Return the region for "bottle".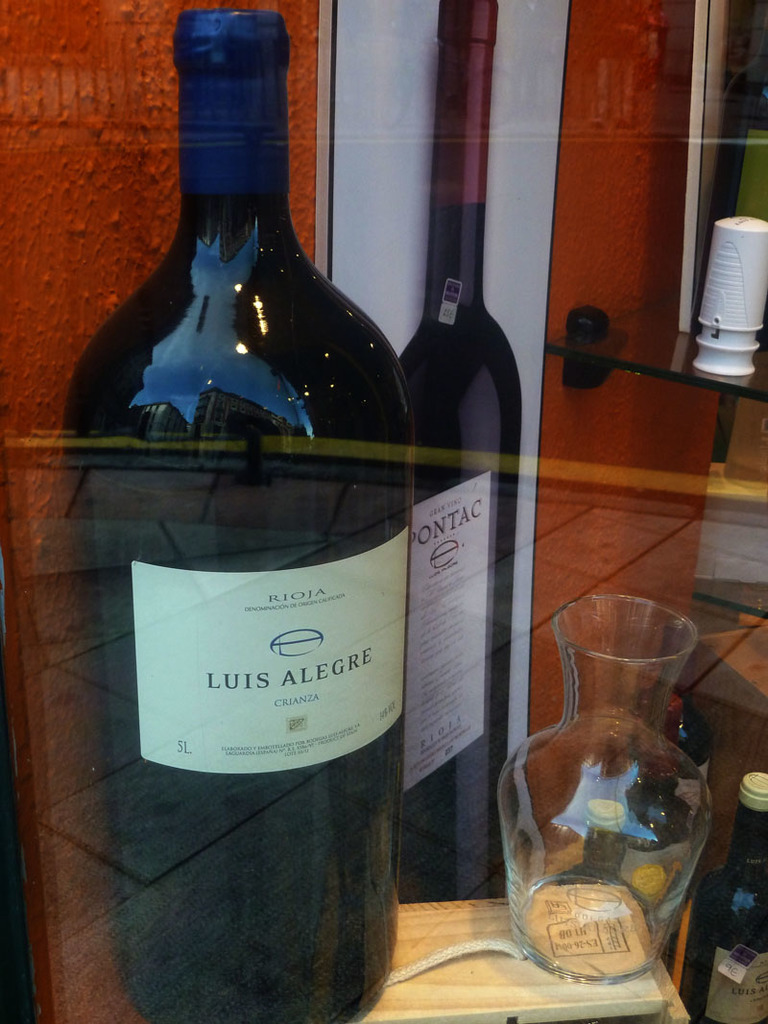
[x1=71, y1=37, x2=448, y2=988].
